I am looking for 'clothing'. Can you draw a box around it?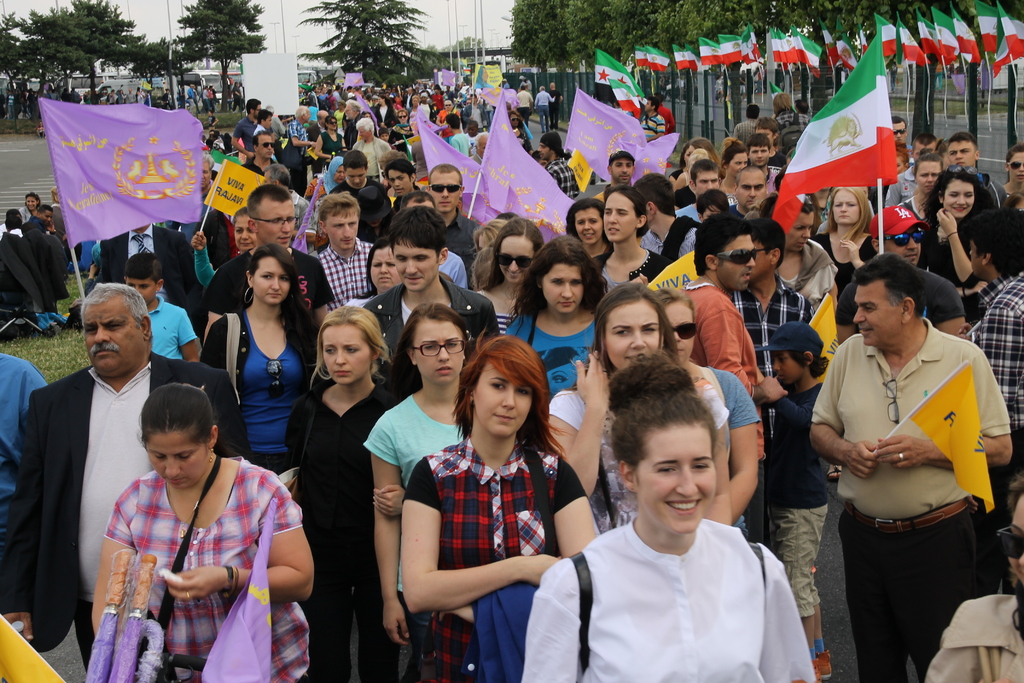
Sure, the bounding box is 304 106 315 126.
